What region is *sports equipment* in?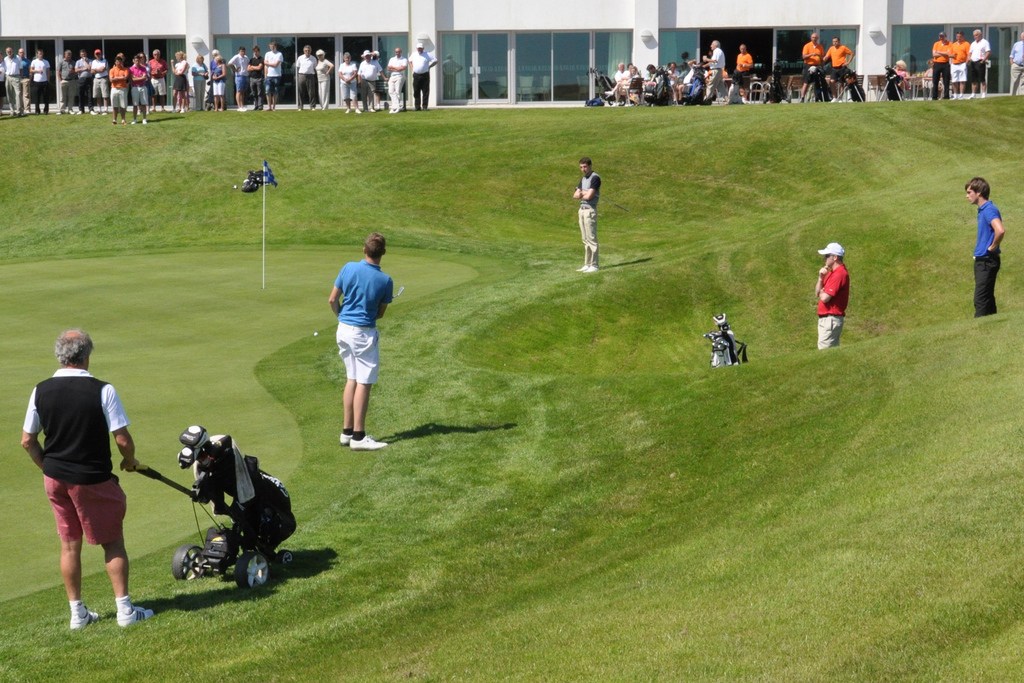
116,609,156,631.
